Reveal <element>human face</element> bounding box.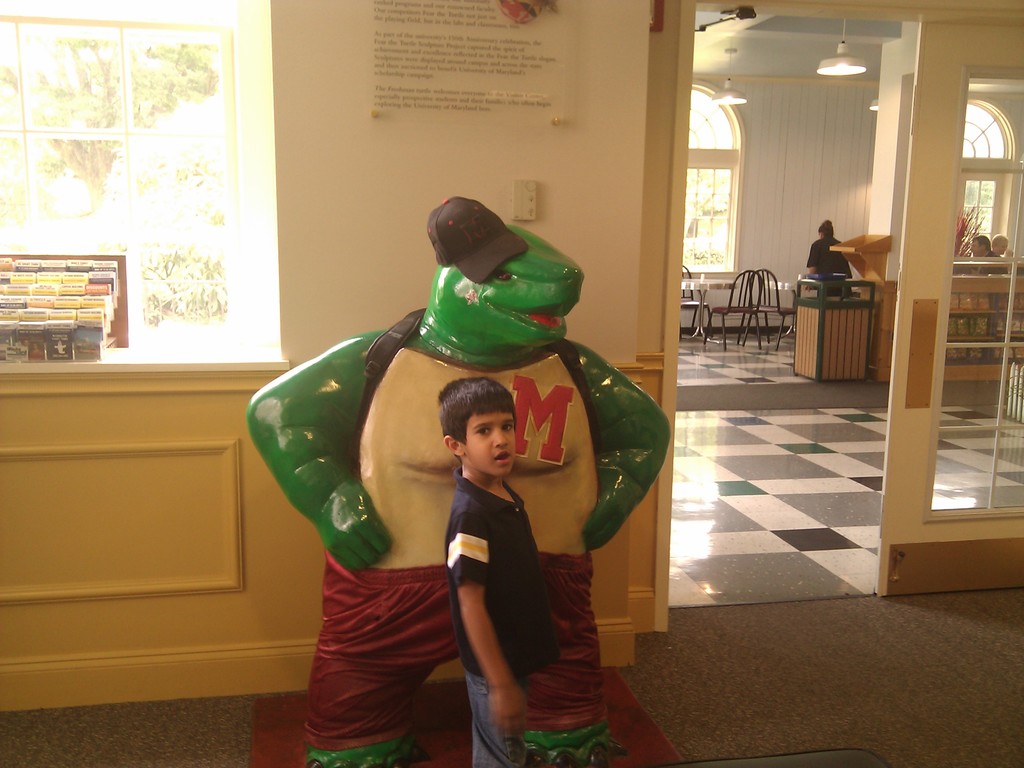
Revealed: 998/244/1005/255.
